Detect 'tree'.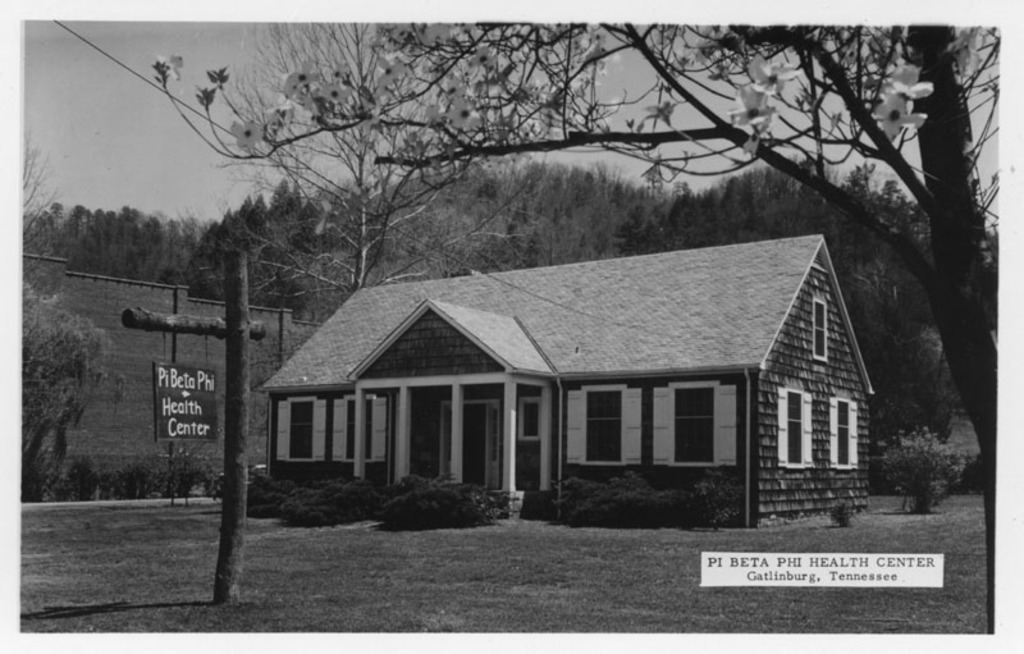
Detected at [18,280,116,494].
